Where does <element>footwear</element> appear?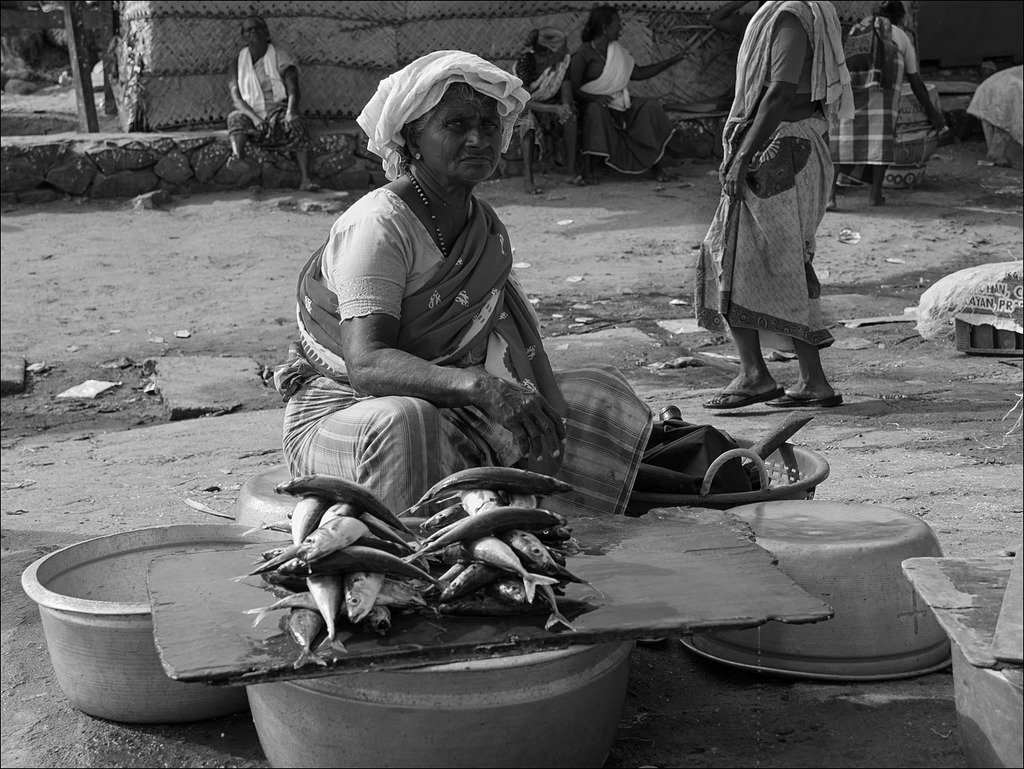
Appears at l=702, t=389, r=786, b=410.
